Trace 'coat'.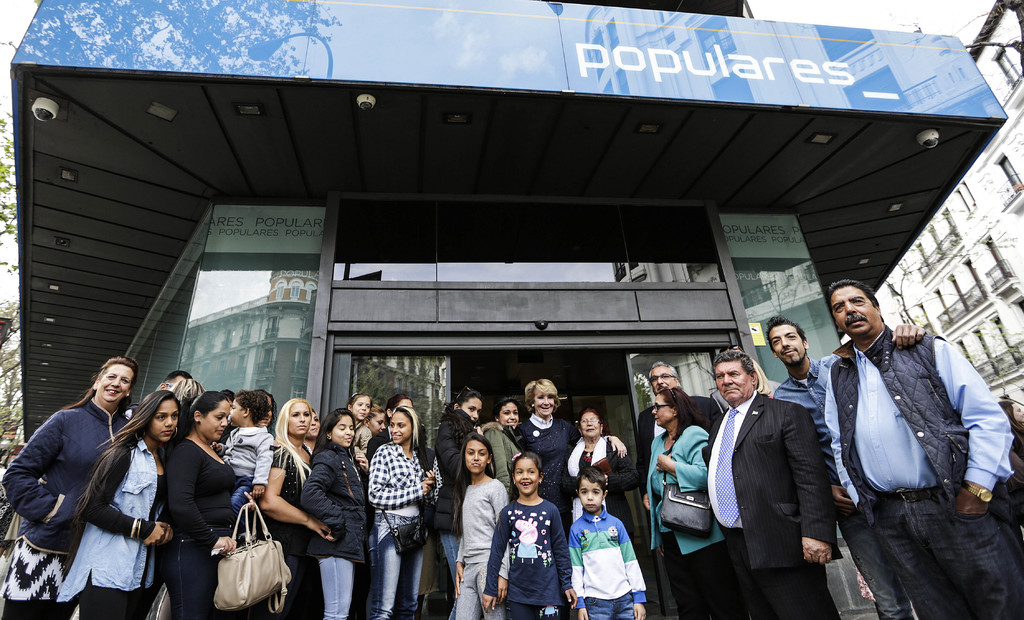
Traced to (819, 302, 1004, 524).
